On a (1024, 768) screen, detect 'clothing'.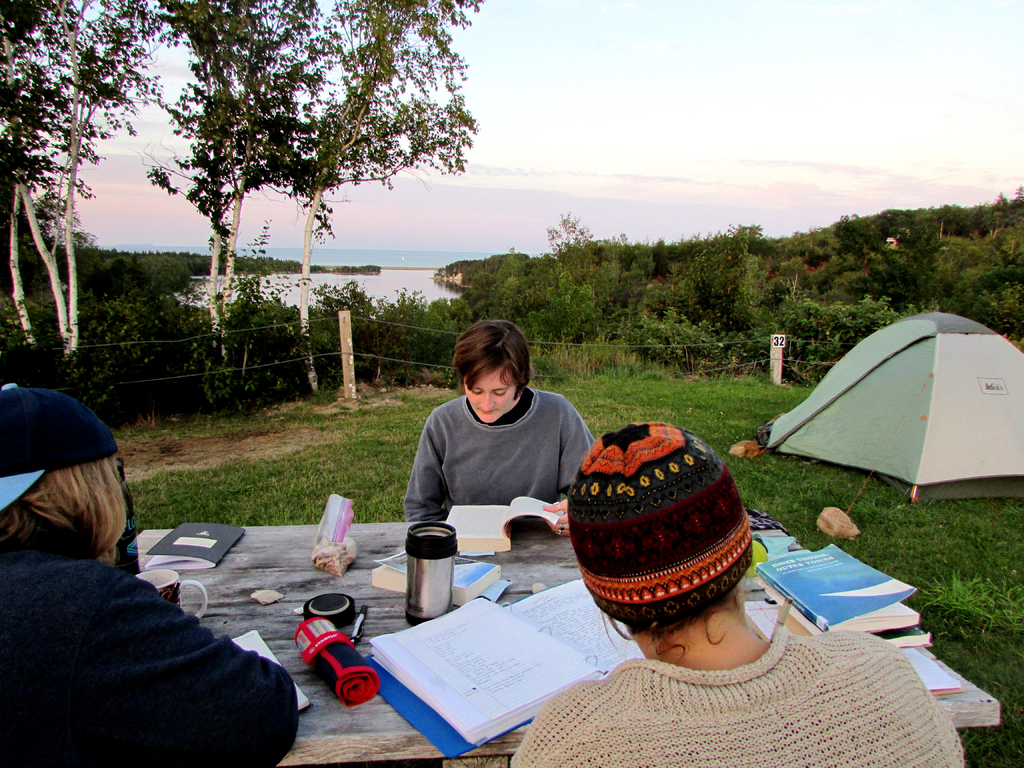
crop(399, 393, 602, 521).
